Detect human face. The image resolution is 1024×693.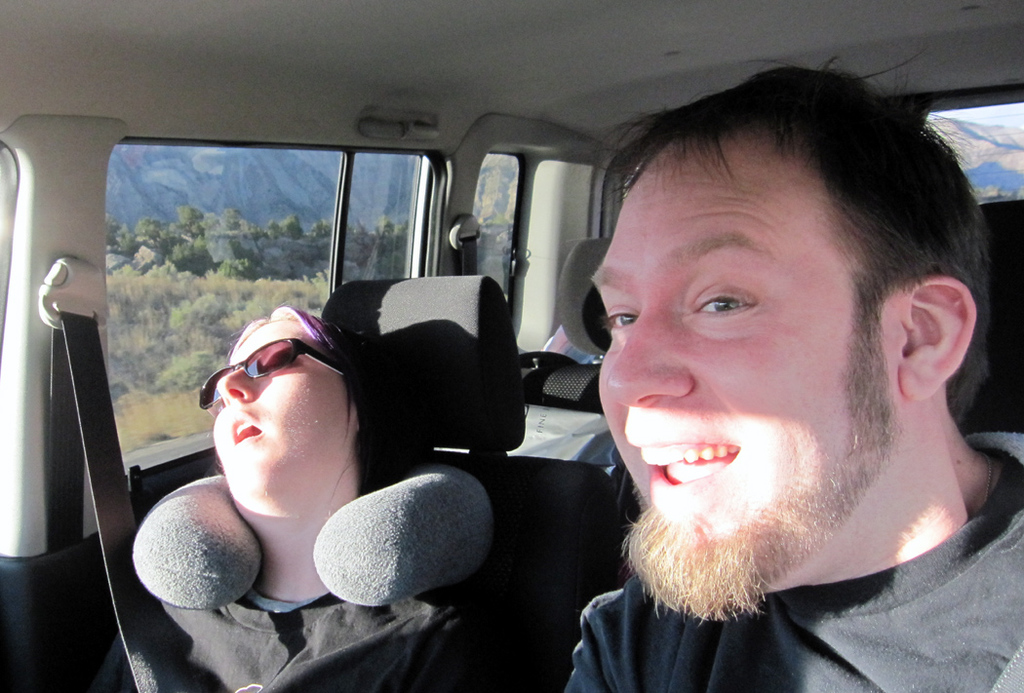
bbox=(210, 309, 345, 524).
